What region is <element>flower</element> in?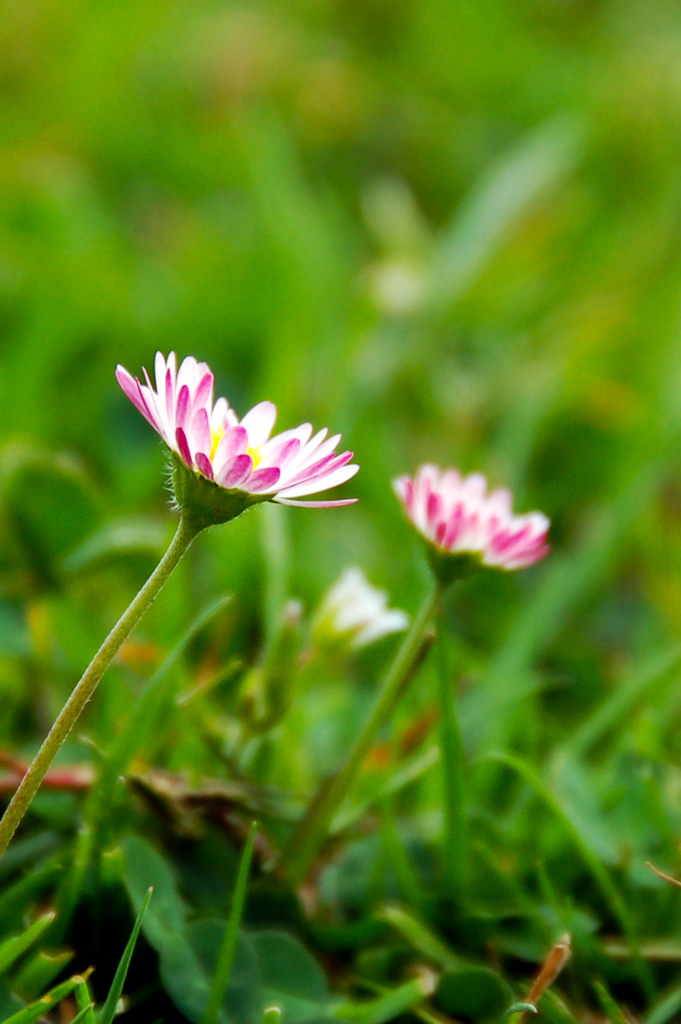
bbox(389, 468, 561, 590).
